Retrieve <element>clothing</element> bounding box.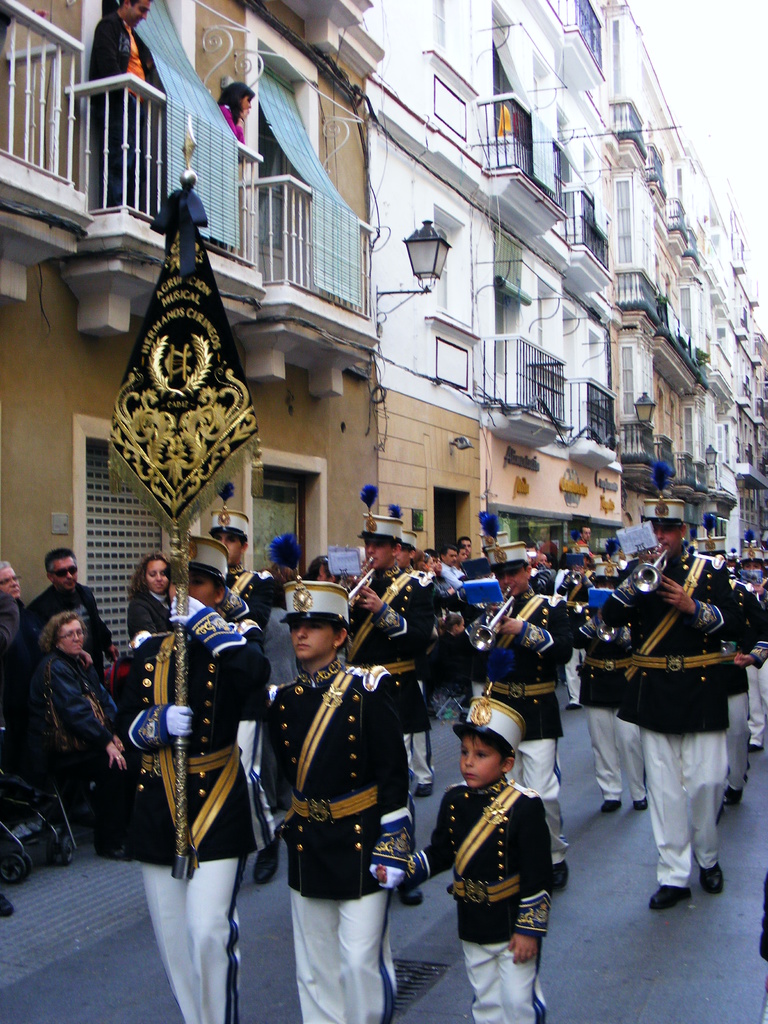
Bounding box: (x1=486, y1=538, x2=541, y2=591).
